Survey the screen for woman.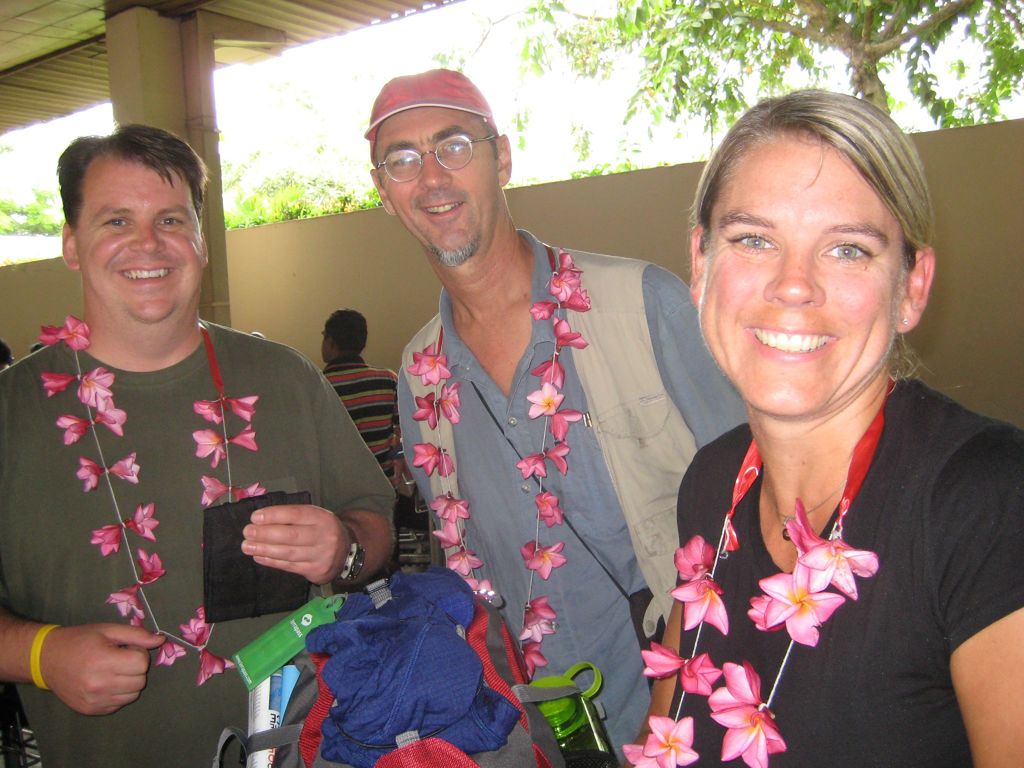
Survey found: BBox(628, 87, 1023, 767).
